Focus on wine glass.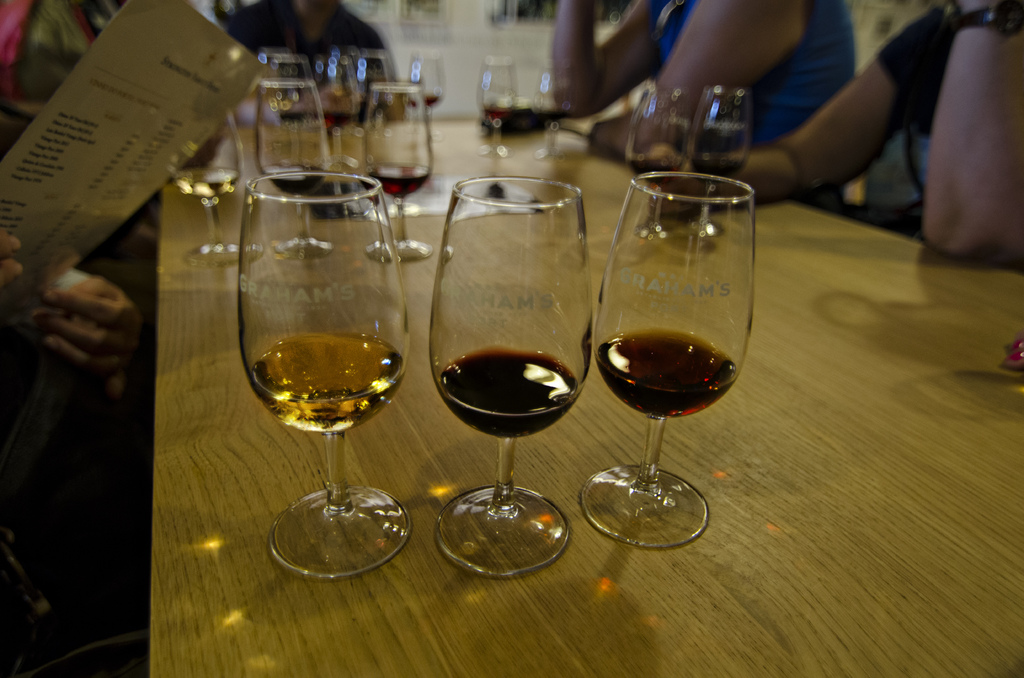
Focused at region(173, 109, 266, 261).
